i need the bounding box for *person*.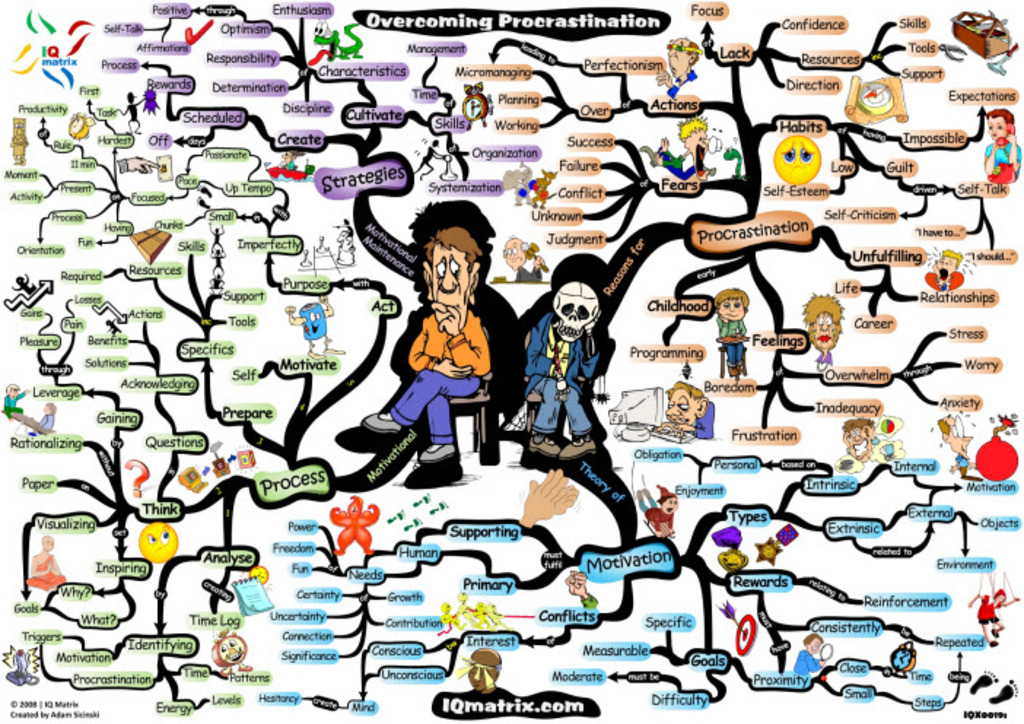
Here it is: 489,609,511,626.
